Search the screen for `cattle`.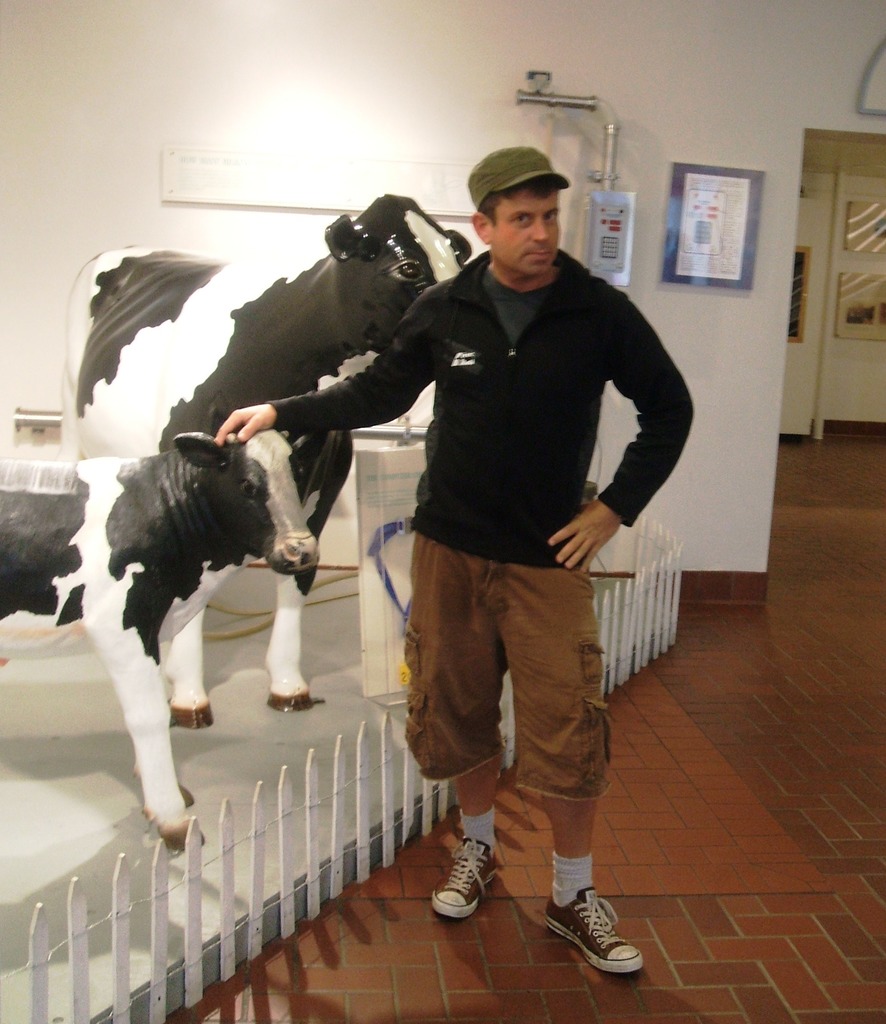
Found at [54, 191, 474, 732].
